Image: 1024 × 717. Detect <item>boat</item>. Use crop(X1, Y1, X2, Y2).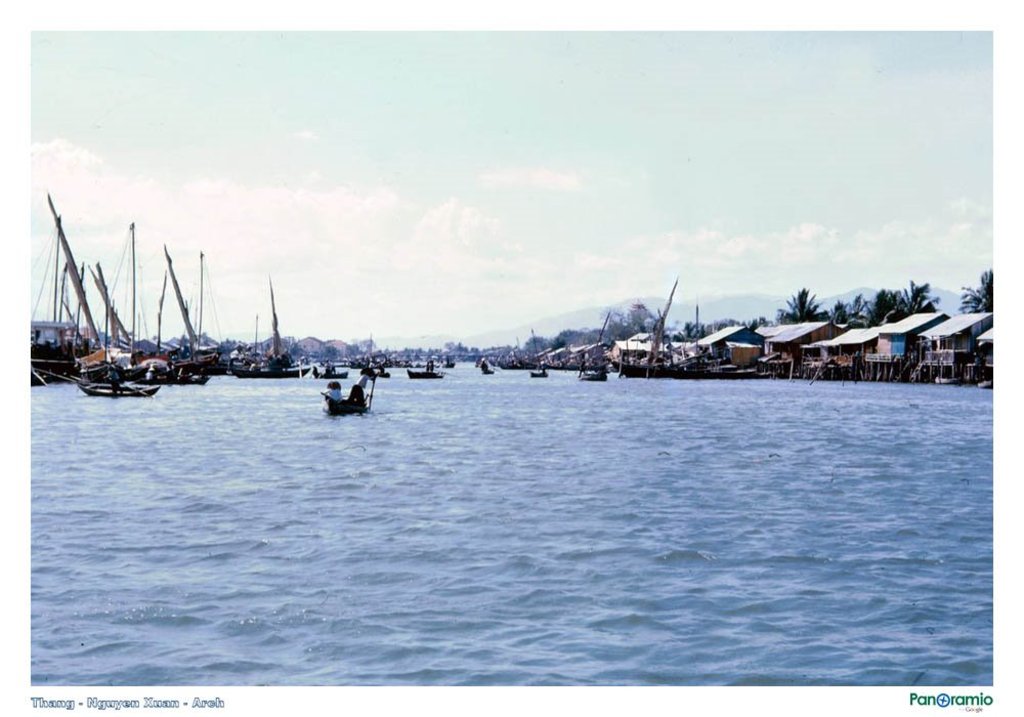
crop(224, 346, 316, 376).
